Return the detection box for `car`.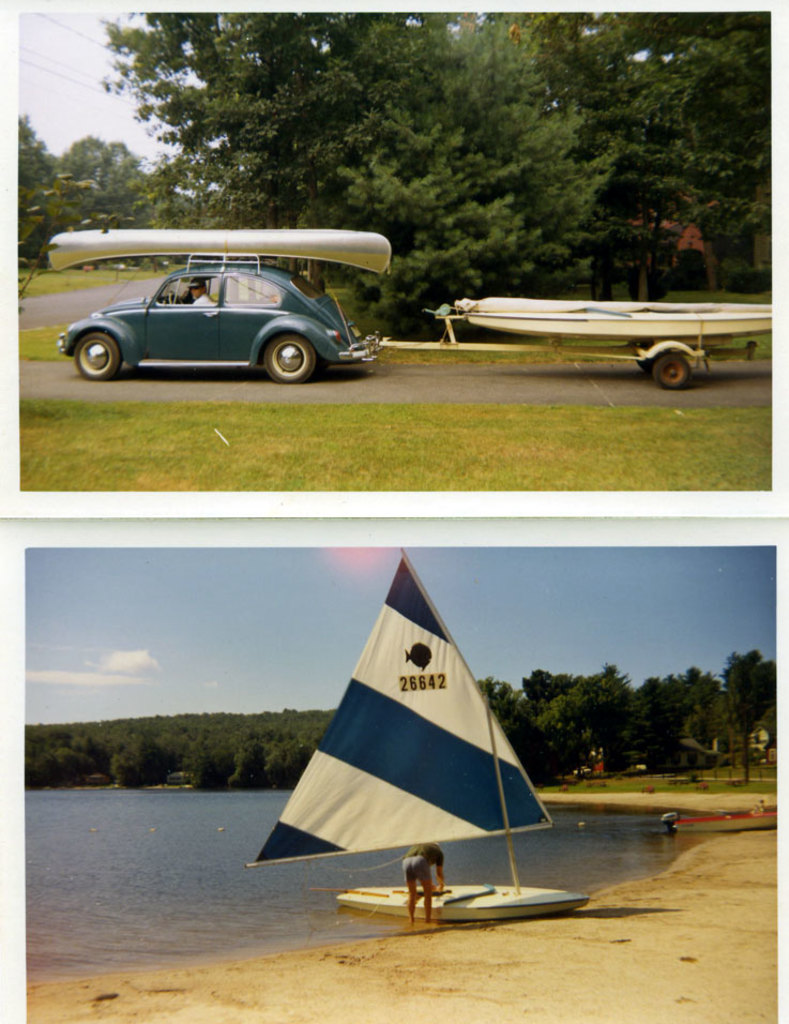
(59, 252, 388, 386).
